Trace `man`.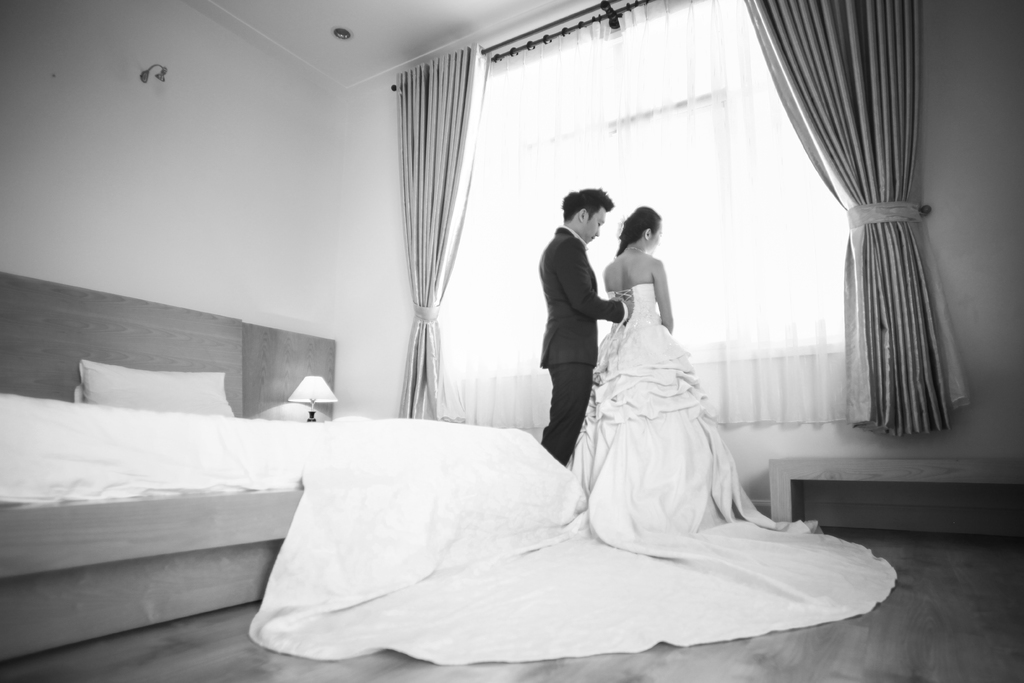
Traced to (534,166,624,483).
